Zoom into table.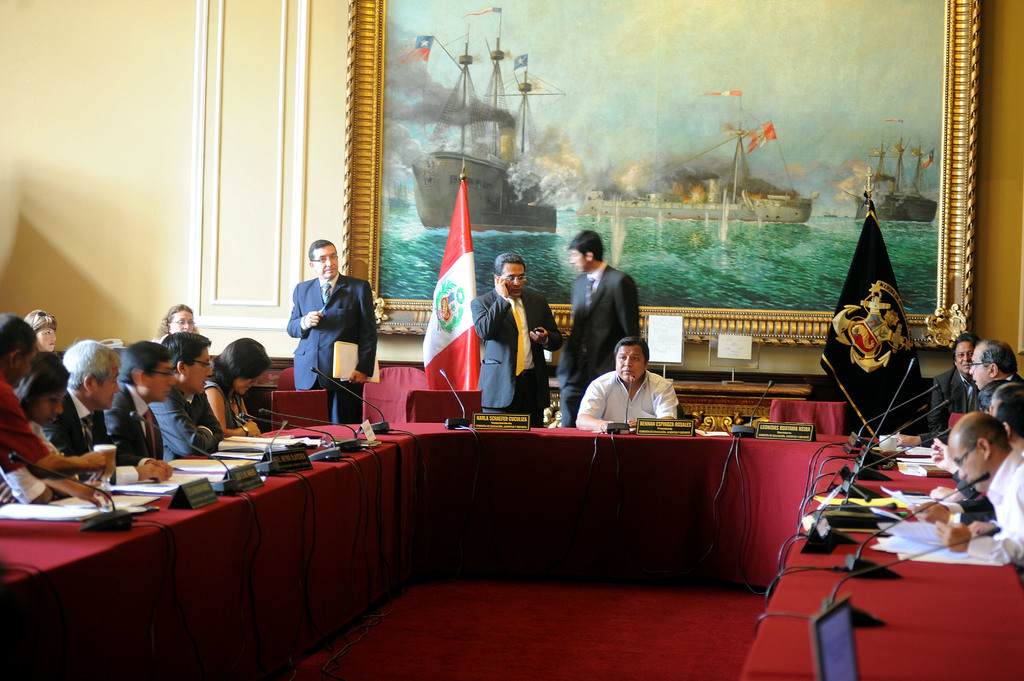
Zoom target: region(92, 369, 915, 659).
